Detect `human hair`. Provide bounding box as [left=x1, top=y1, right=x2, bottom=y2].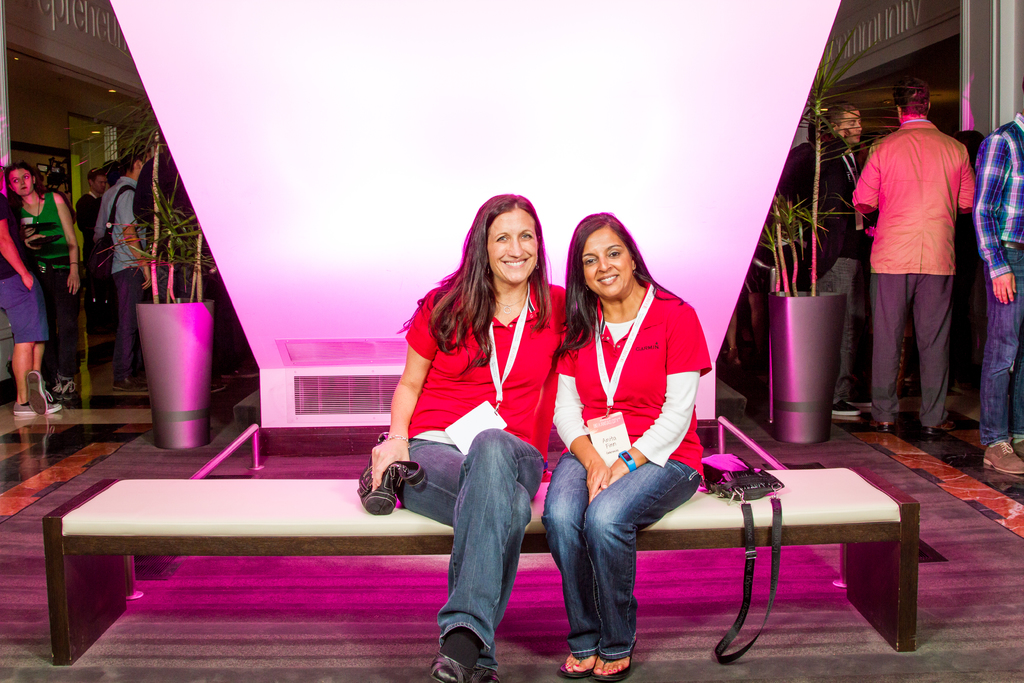
[left=829, top=103, right=854, bottom=126].
